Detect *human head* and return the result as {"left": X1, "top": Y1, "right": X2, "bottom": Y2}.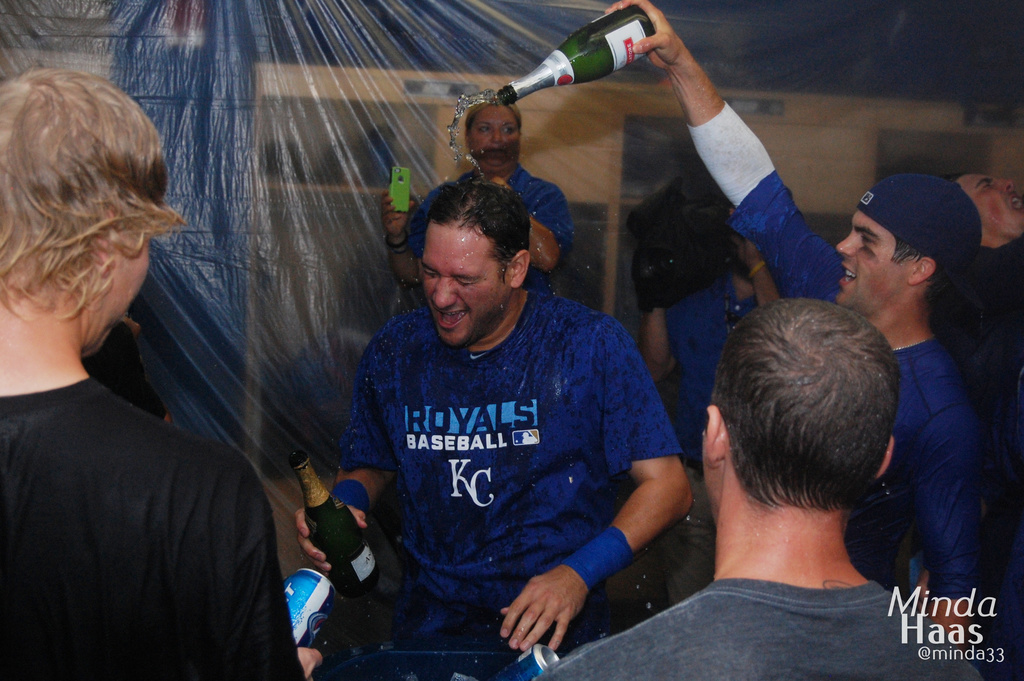
{"left": 940, "top": 167, "right": 1023, "bottom": 245}.
